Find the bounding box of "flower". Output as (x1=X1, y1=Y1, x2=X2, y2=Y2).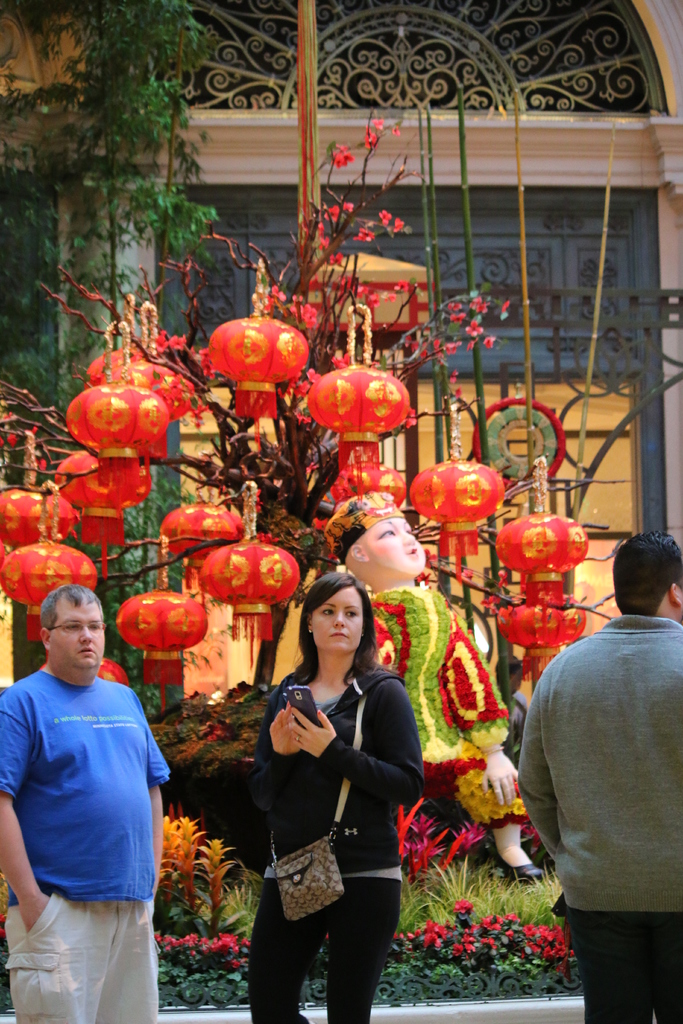
(x1=258, y1=533, x2=276, y2=547).
